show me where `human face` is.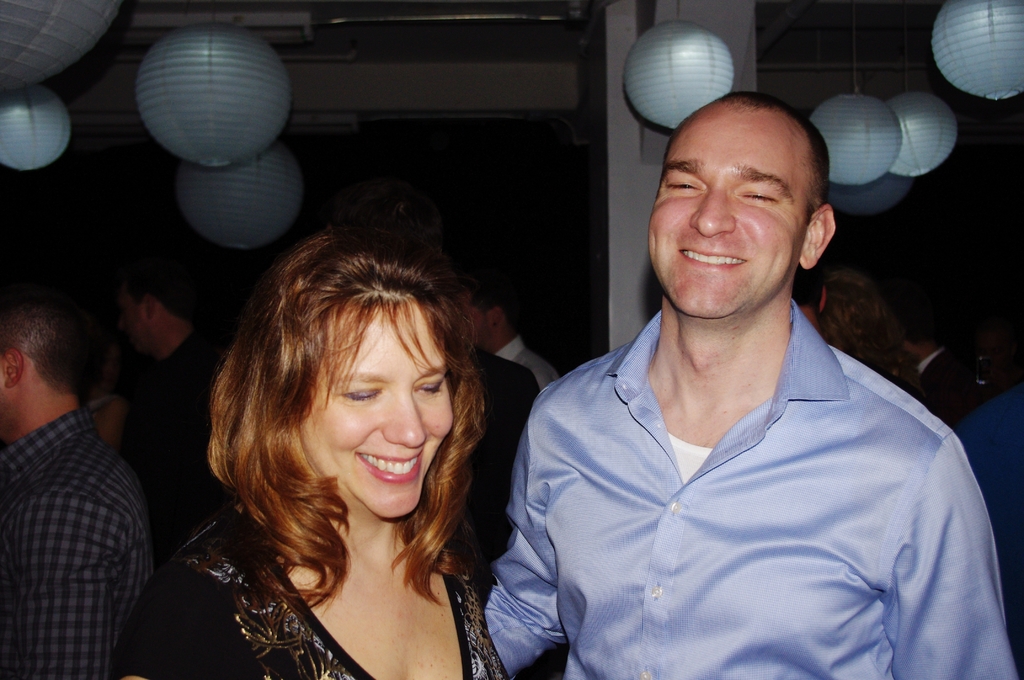
`human face` is at bbox=[301, 305, 456, 522].
